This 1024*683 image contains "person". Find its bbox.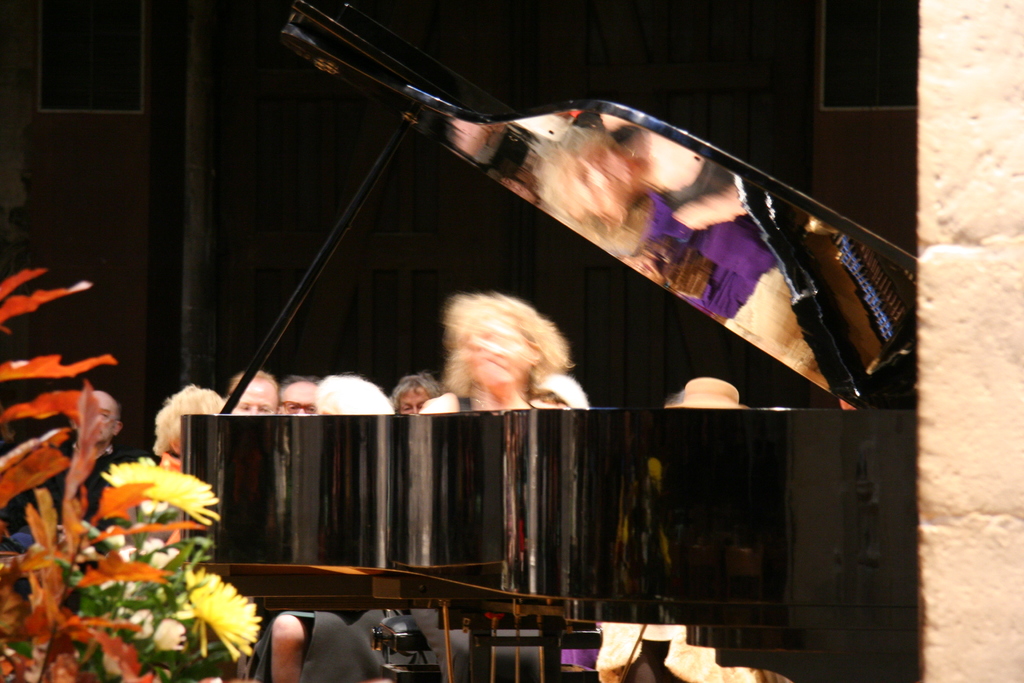
left=275, top=374, right=319, bottom=412.
